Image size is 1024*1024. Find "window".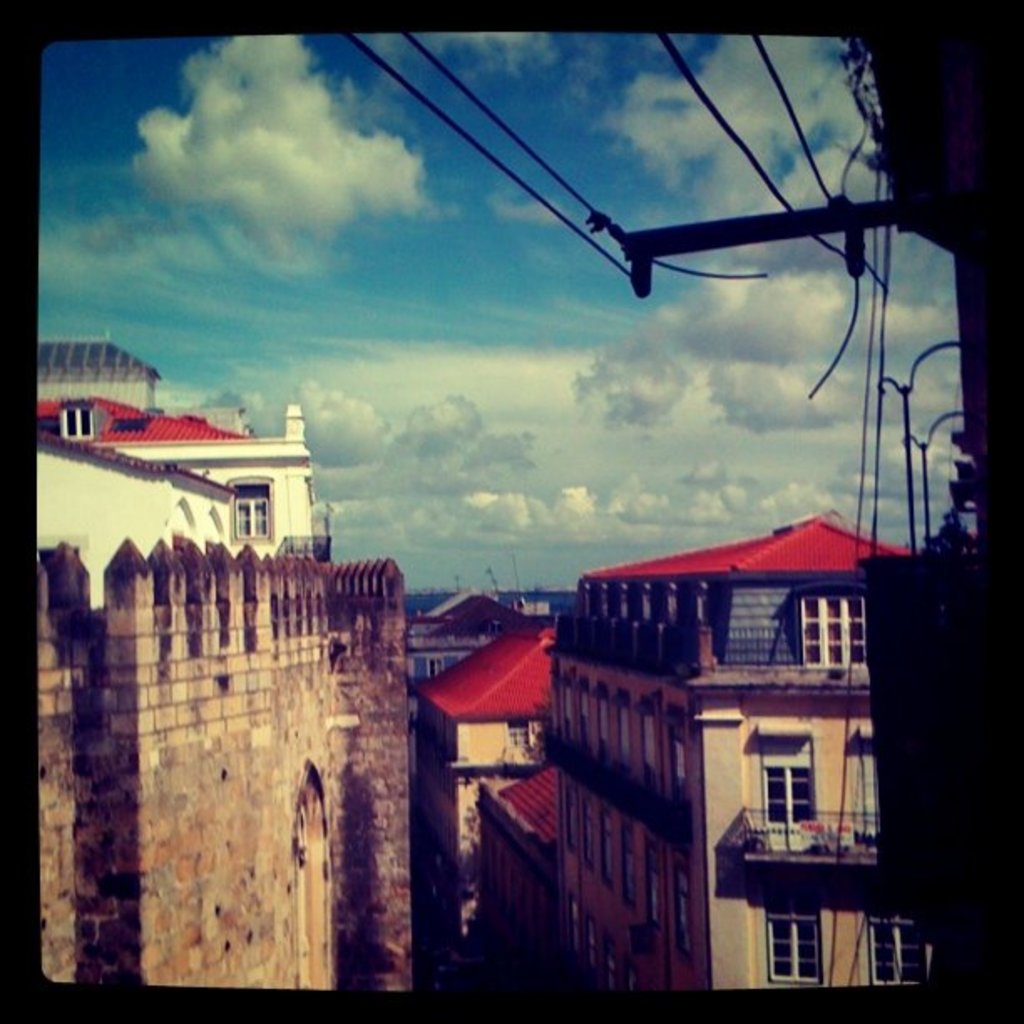
<bbox>758, 899, 830, 982</bbox>.
